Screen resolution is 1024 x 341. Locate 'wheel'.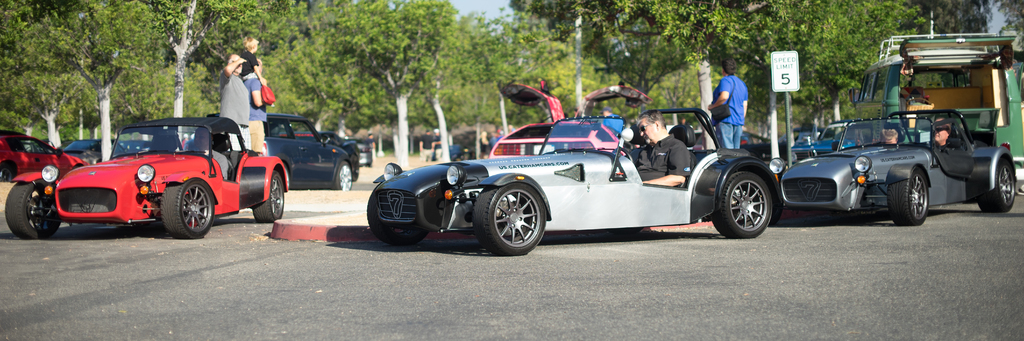
pyautogui.locateOnScreen(887, 165, 929, 226).
